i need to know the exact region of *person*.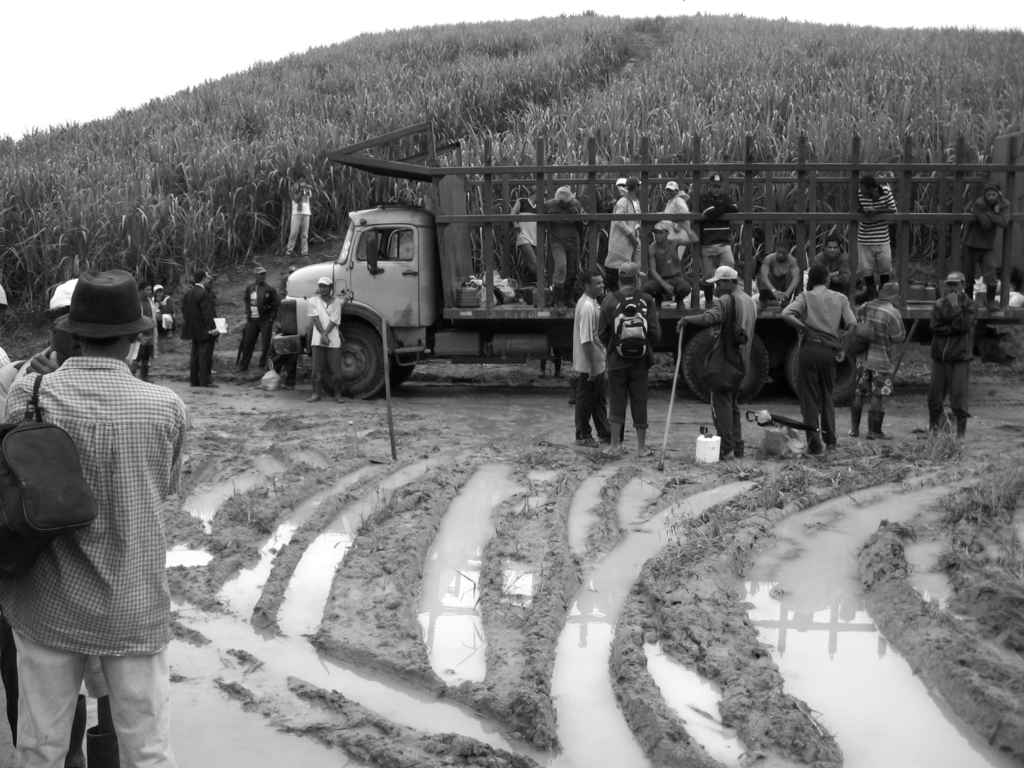
Region: x1=285, y1=175, x2=312, y2=261.
